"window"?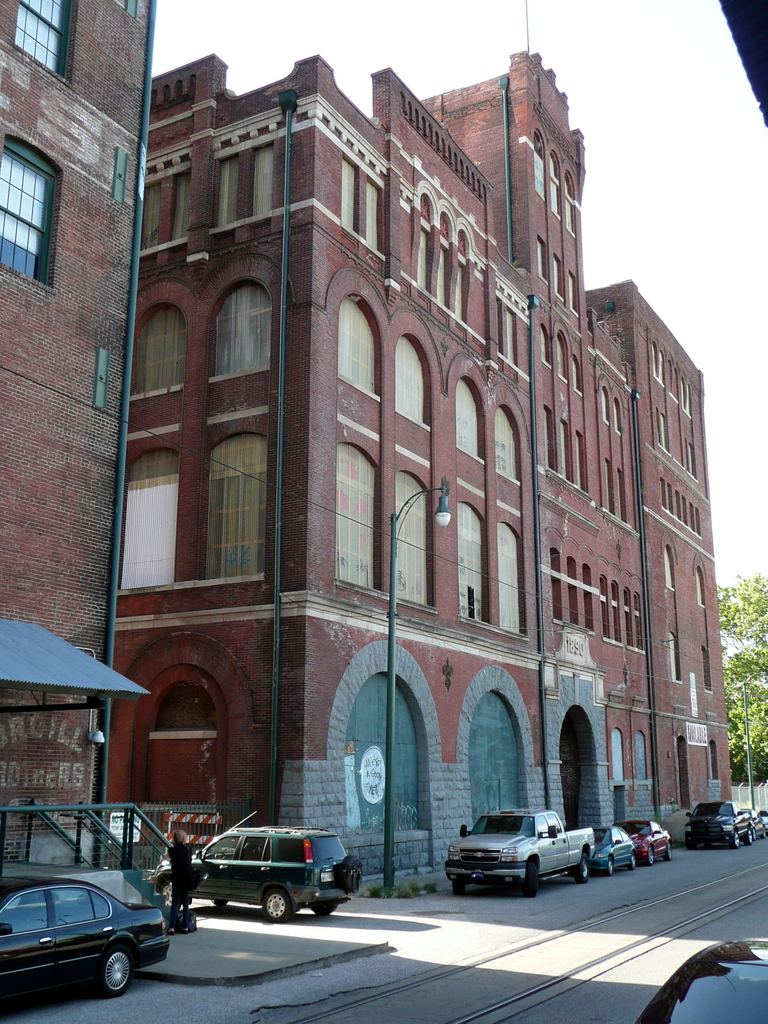
select_region(122, 302, 184, 388)
